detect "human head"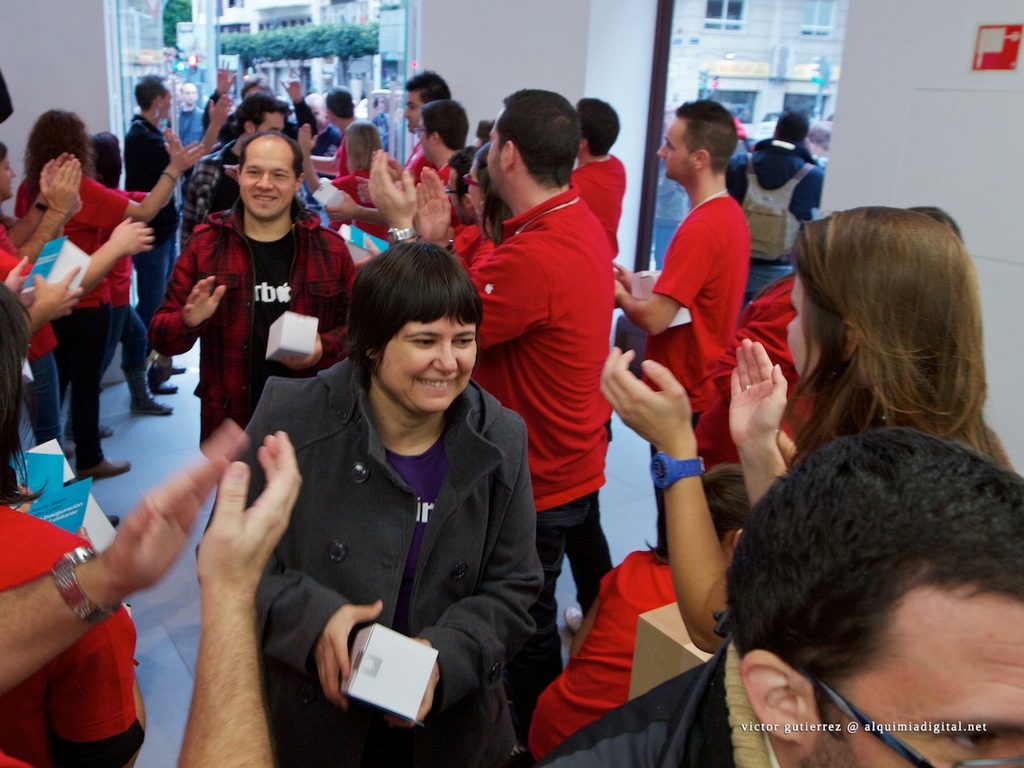
[x1=486, y1=88, x2=583, y2=207]
